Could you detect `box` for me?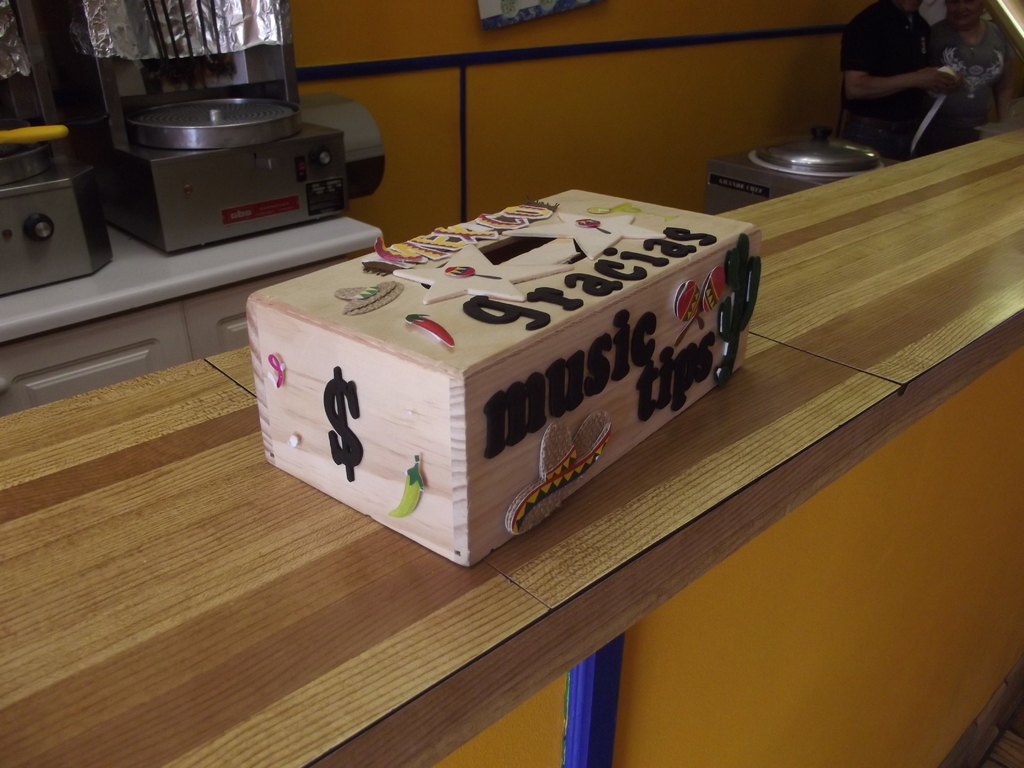
Detection result: (x1=274, y1=164, x2=789, y2=562).
